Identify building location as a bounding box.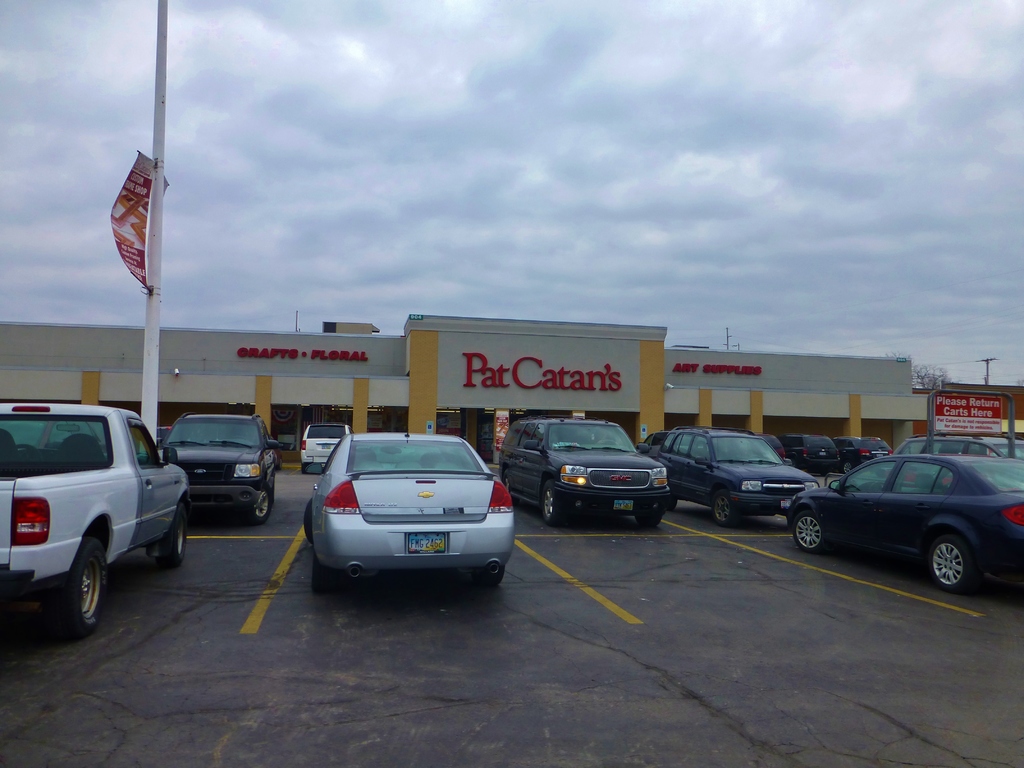
[0,312,933,470].
